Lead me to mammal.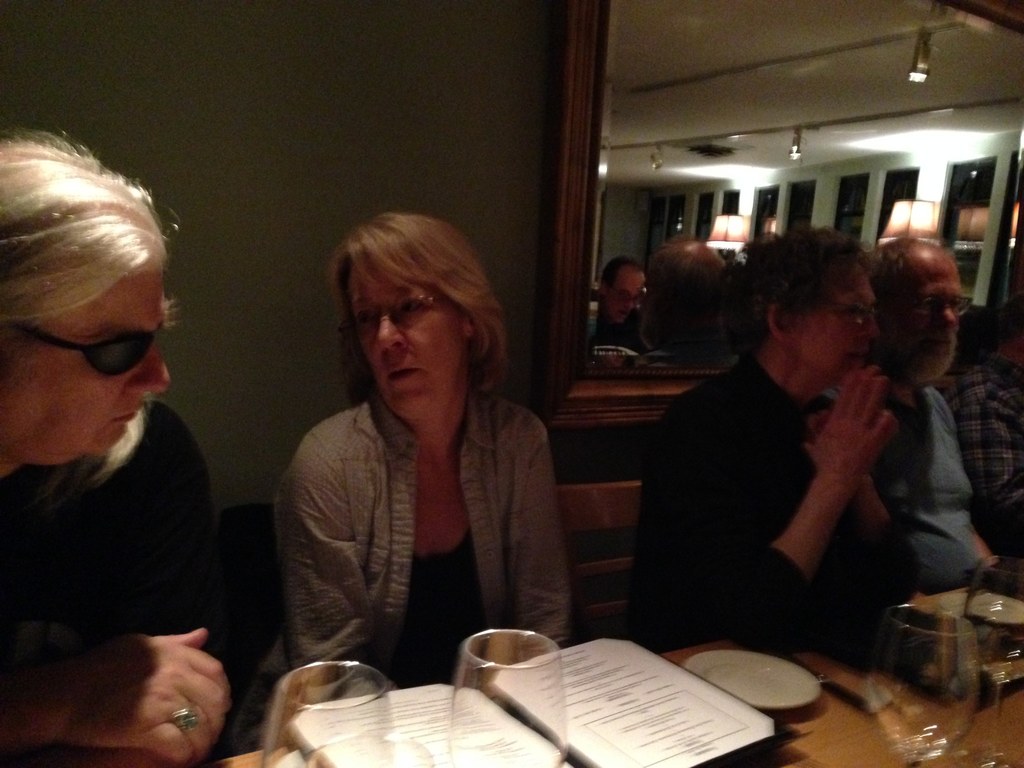
Lead to {"left": 941, "top": 320, "right": 1023, "bottom": 566}.
